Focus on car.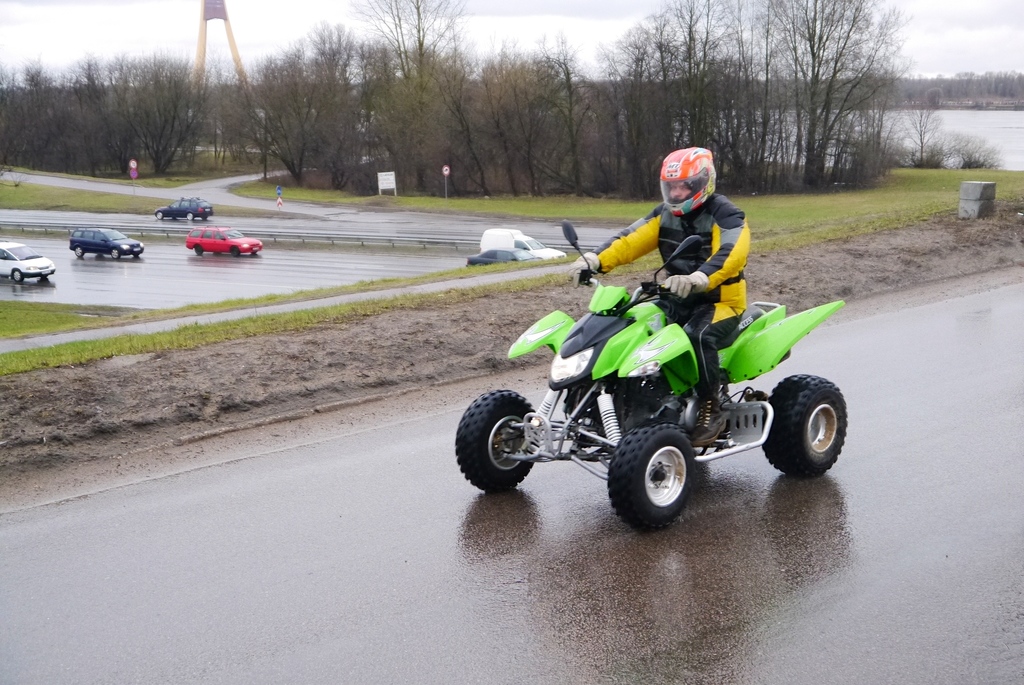
Focused at l=0, t=241, r=51, b=289.
